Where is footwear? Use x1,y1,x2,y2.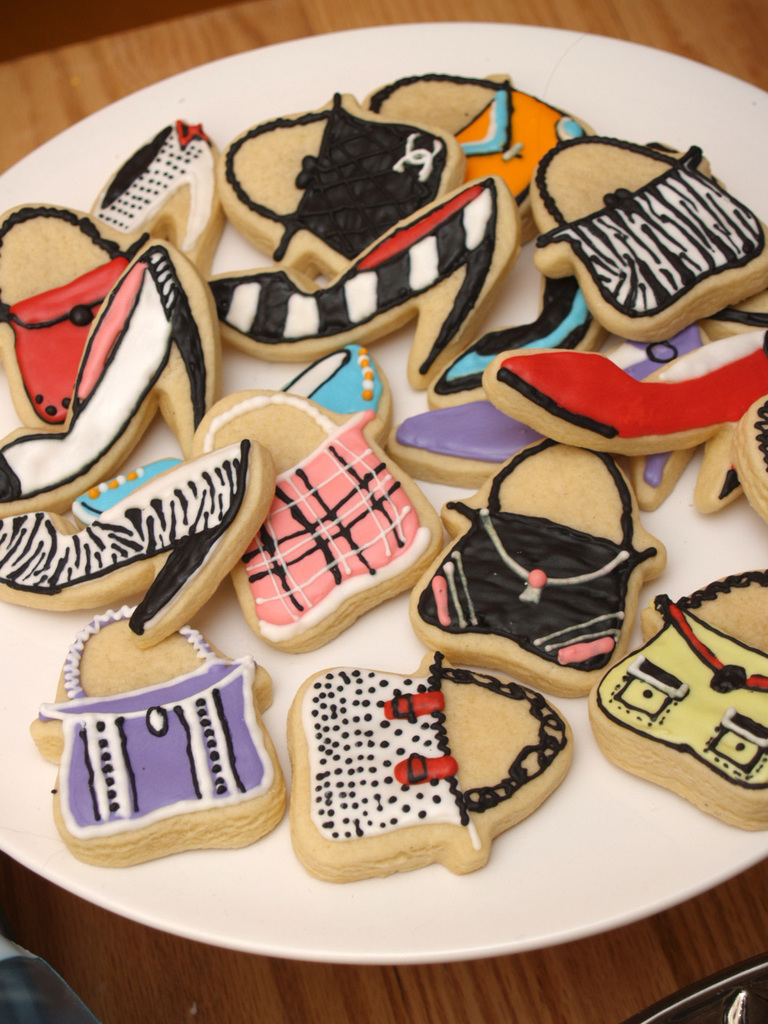
2,436,270,626.
